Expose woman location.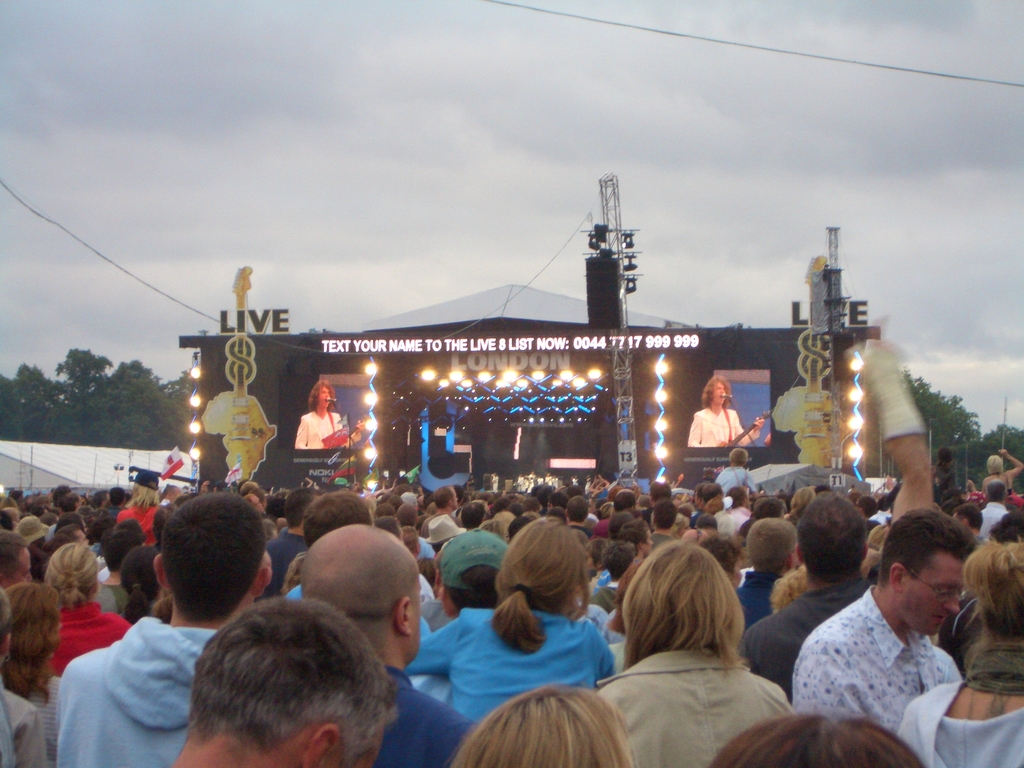
Exposed at select_region(785, 485, 823, 516).
